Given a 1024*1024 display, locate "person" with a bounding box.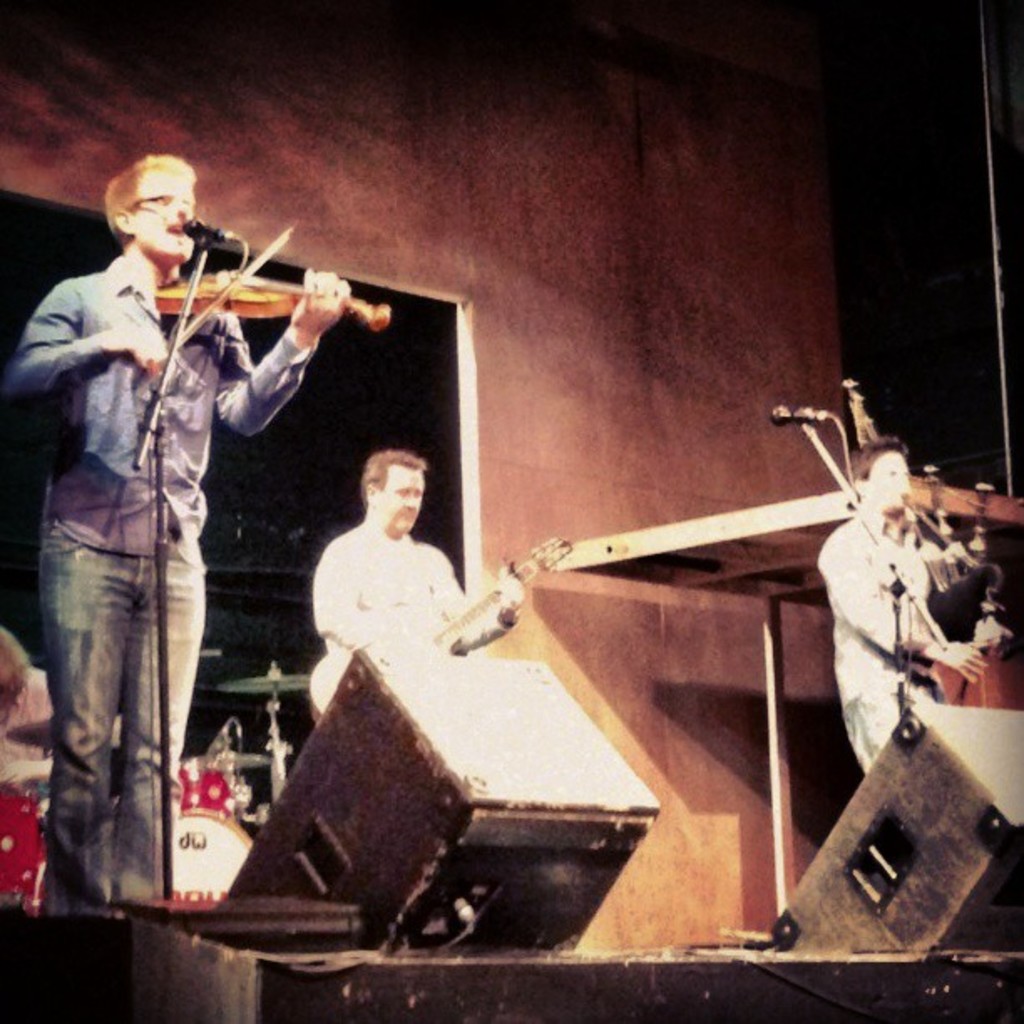
Located: box(818, 437, 986, 776).
